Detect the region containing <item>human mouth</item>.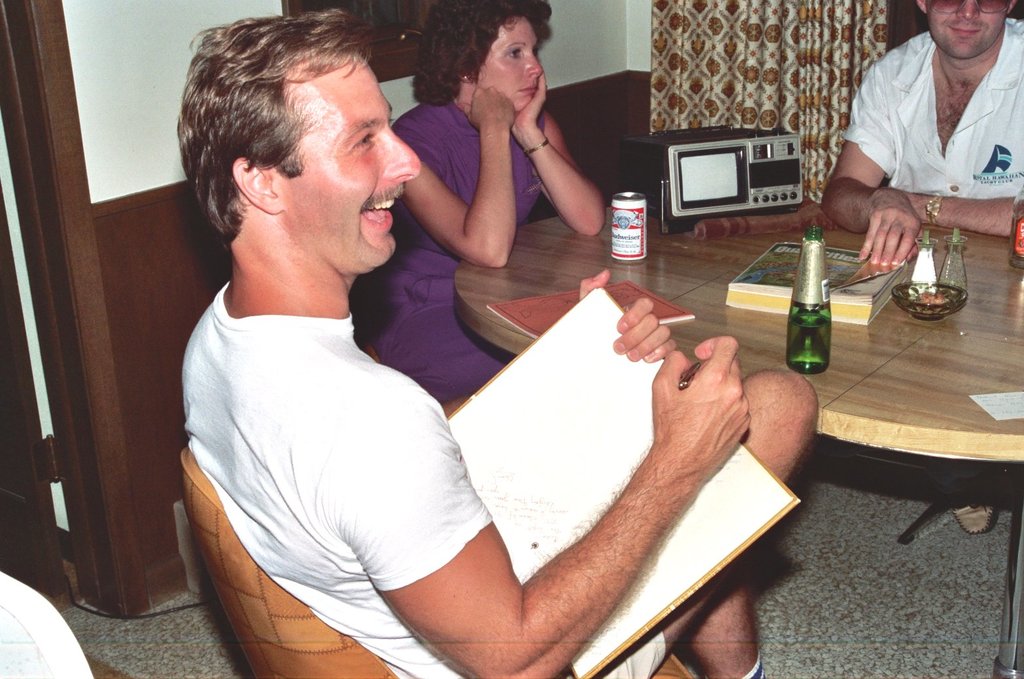
[left=950, top=28, right=979, bottom=32].
